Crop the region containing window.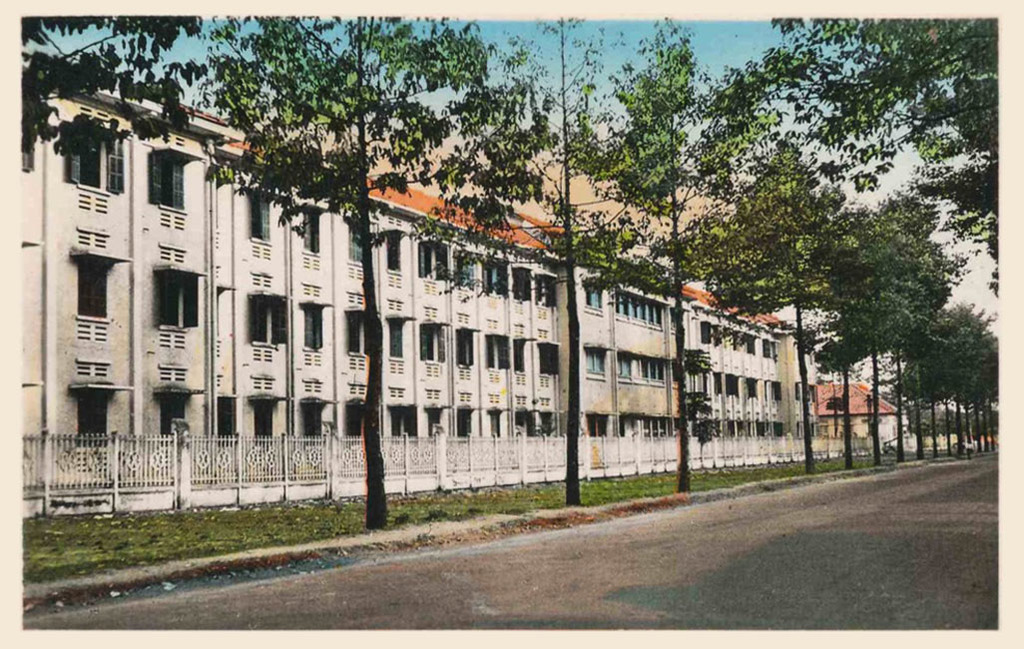
Crop region: [297, 303, 318, 347].
